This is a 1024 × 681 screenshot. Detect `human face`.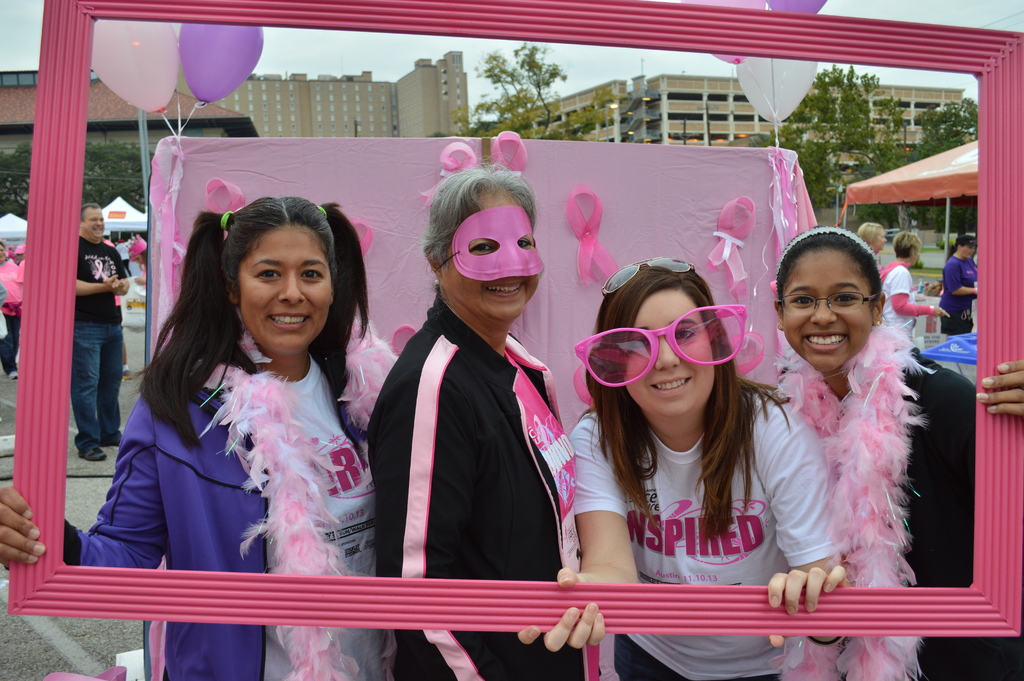
(left=779, top=247, right=875, bottom=370).
